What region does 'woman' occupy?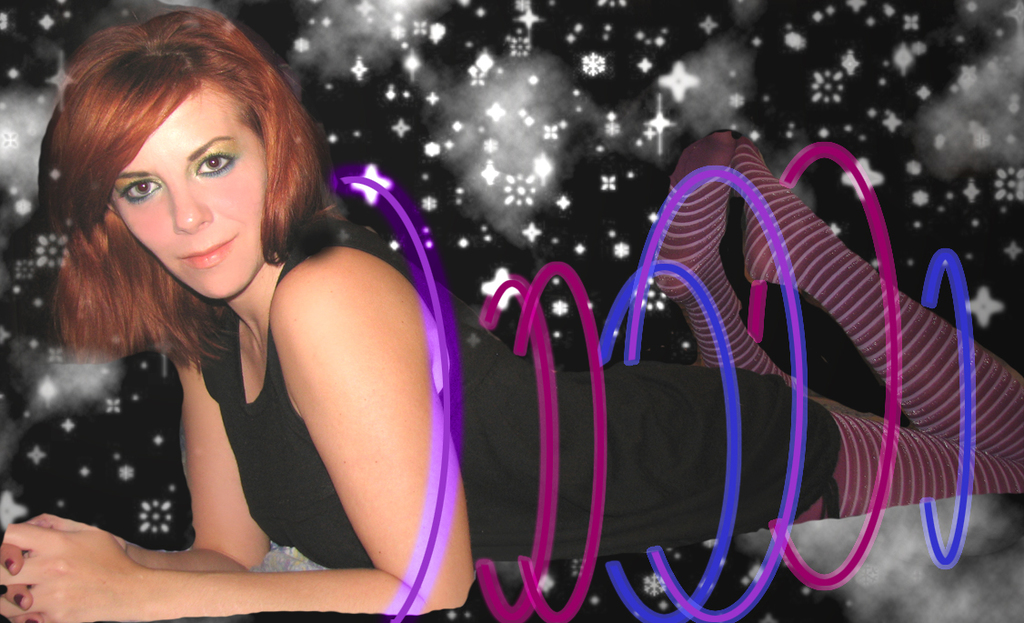
{"left": 0, "top": 4, "right": 1023, "bottom": 622}.
